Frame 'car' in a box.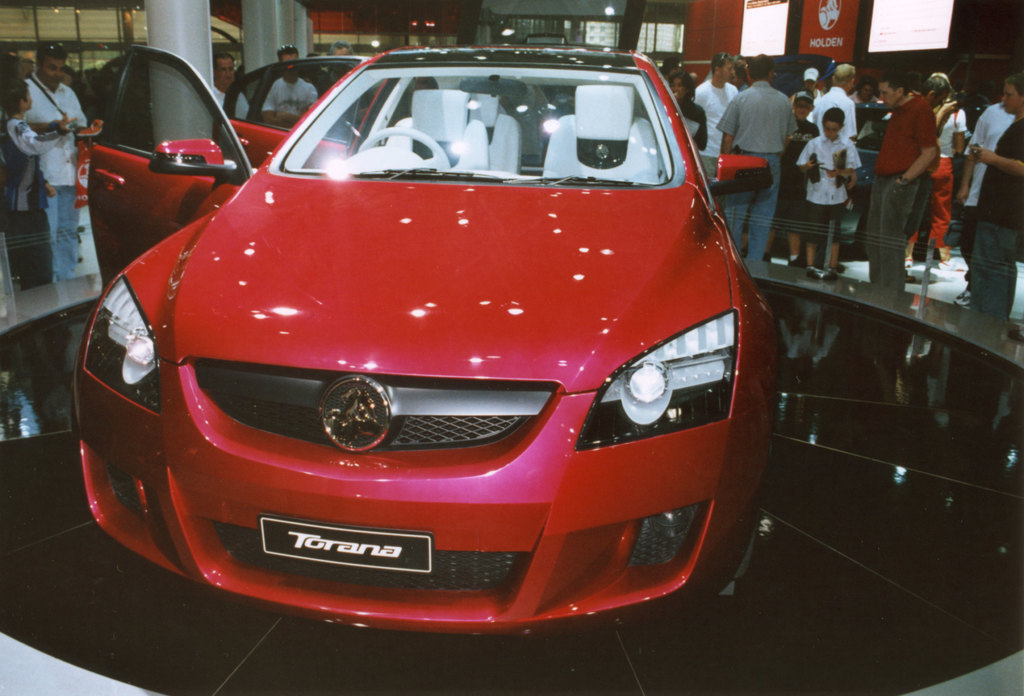
box(63, 43, 794, 628).
